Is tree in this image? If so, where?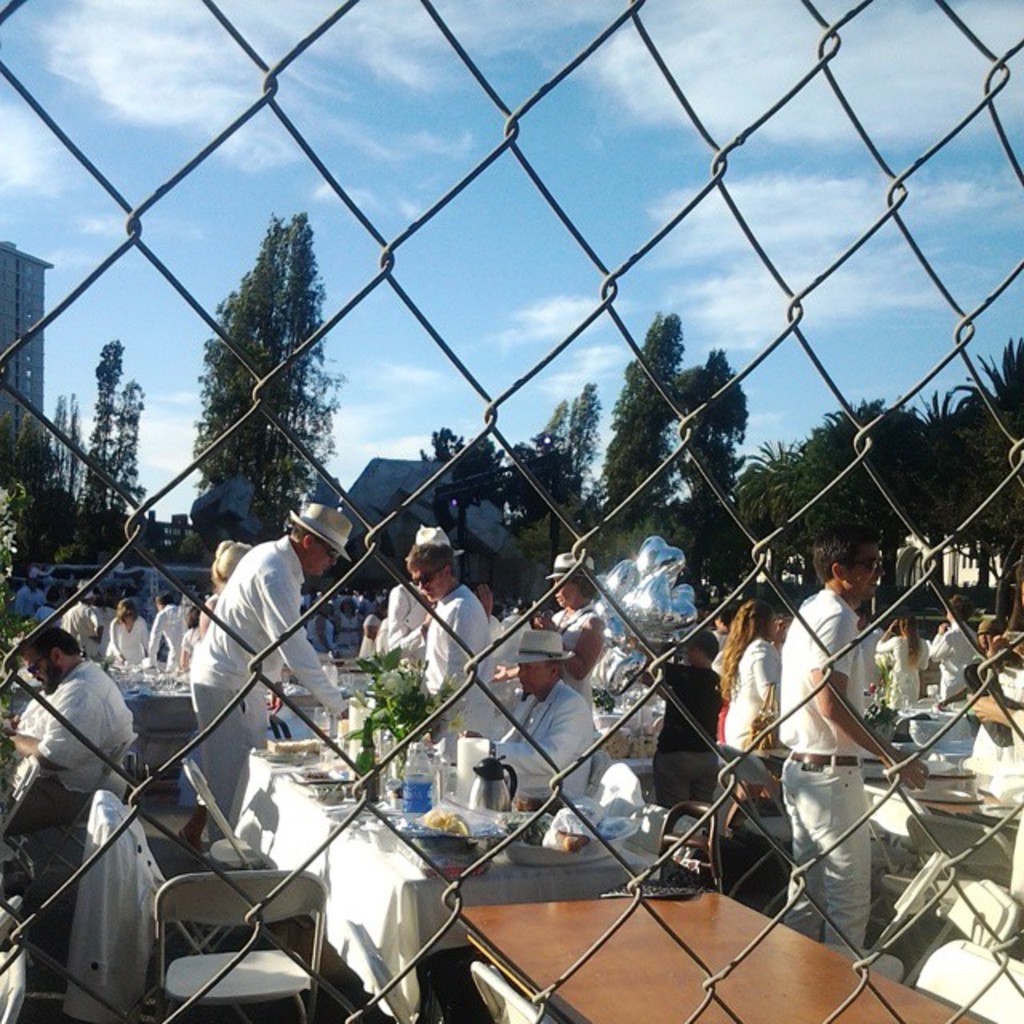
Yes, at <box>539,376,595,502</box>.
